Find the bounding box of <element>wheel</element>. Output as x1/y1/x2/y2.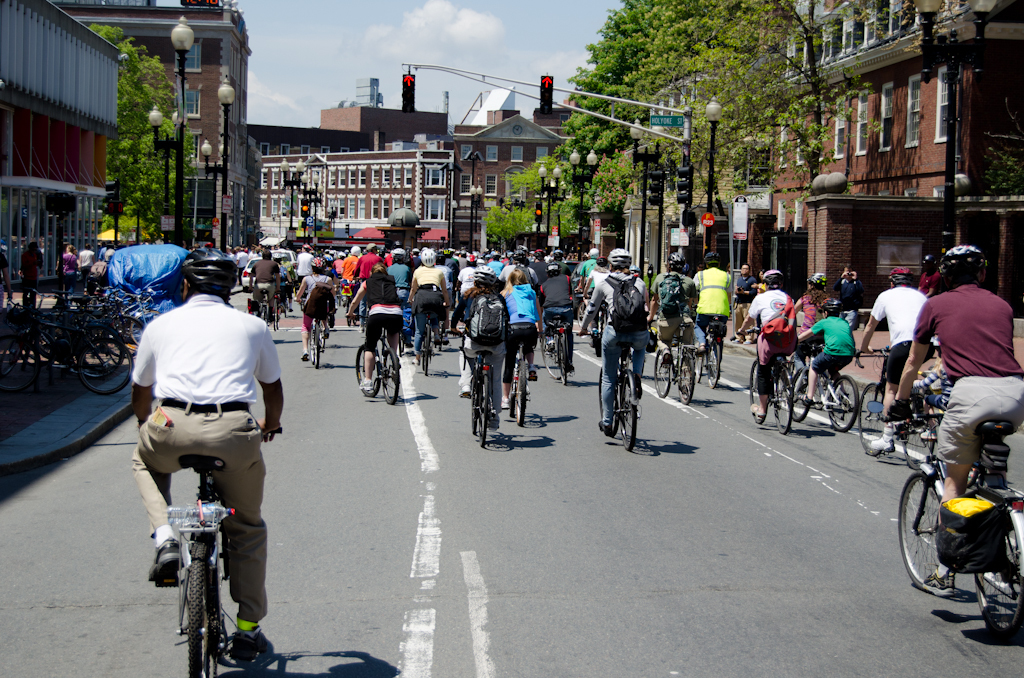
380/346/398/402.
